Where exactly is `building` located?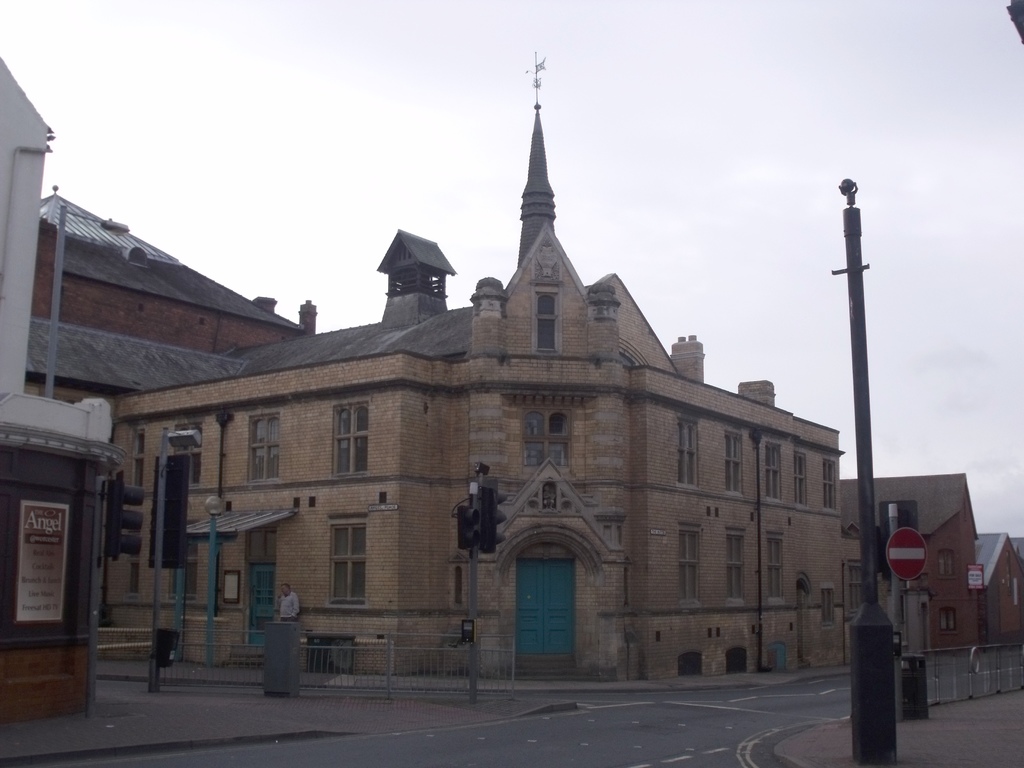
Its bounding box is 104:54:843:682.
